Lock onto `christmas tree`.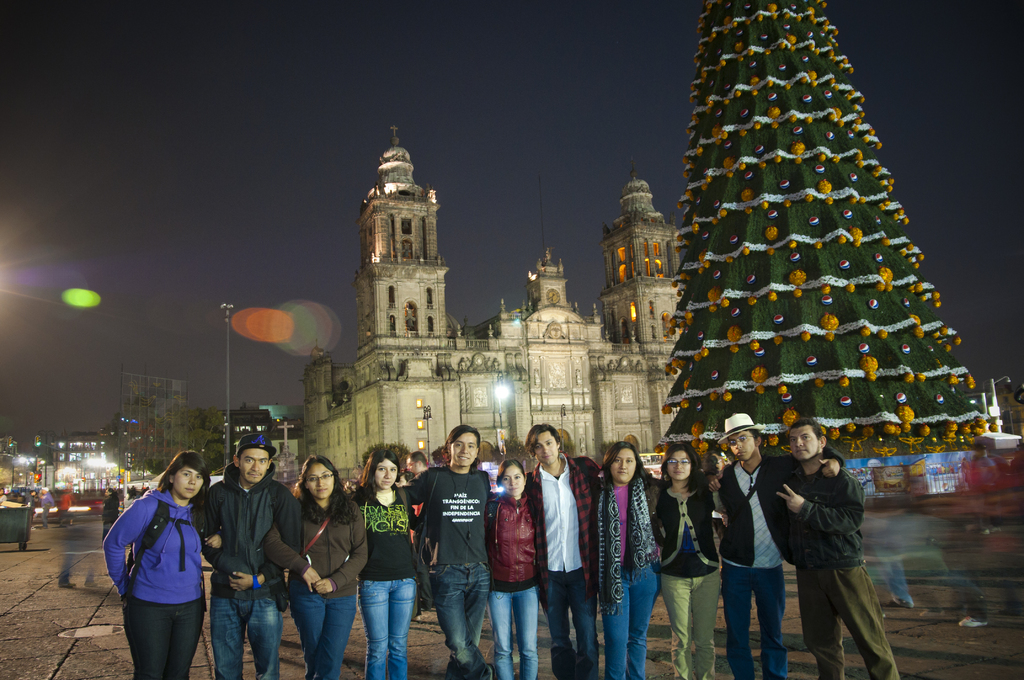
Locked: 659:0:1001:480.
